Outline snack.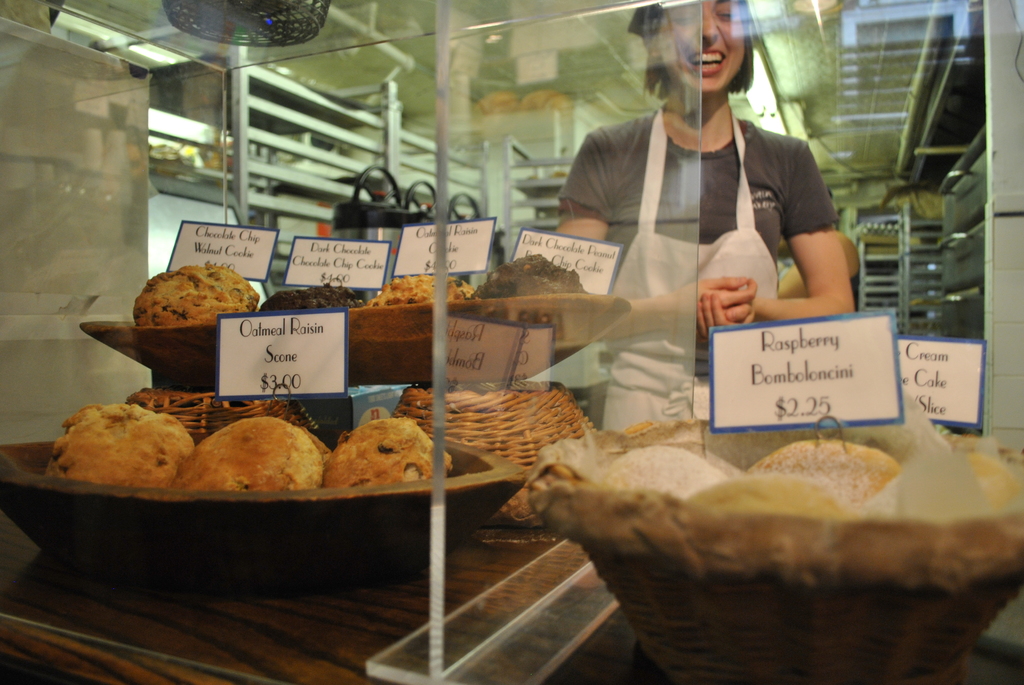
Outline: (left=383, top=269, right=468, bottom=302).
